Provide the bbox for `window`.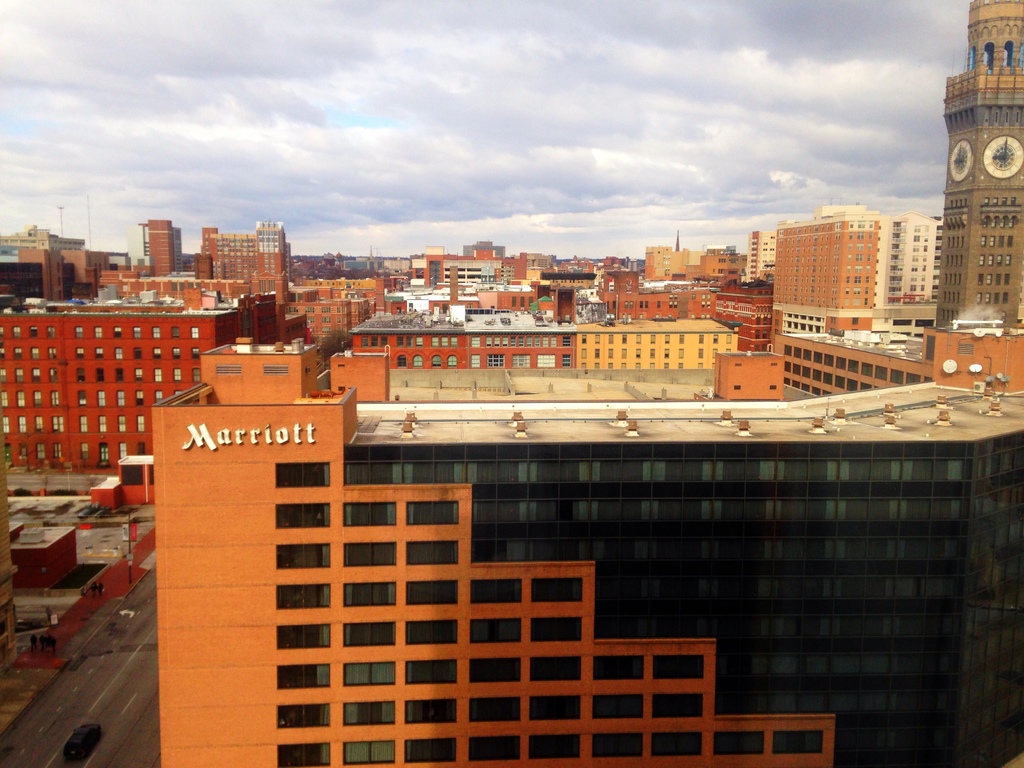
[x1=536, y1=355, x2=556, y2=367].
